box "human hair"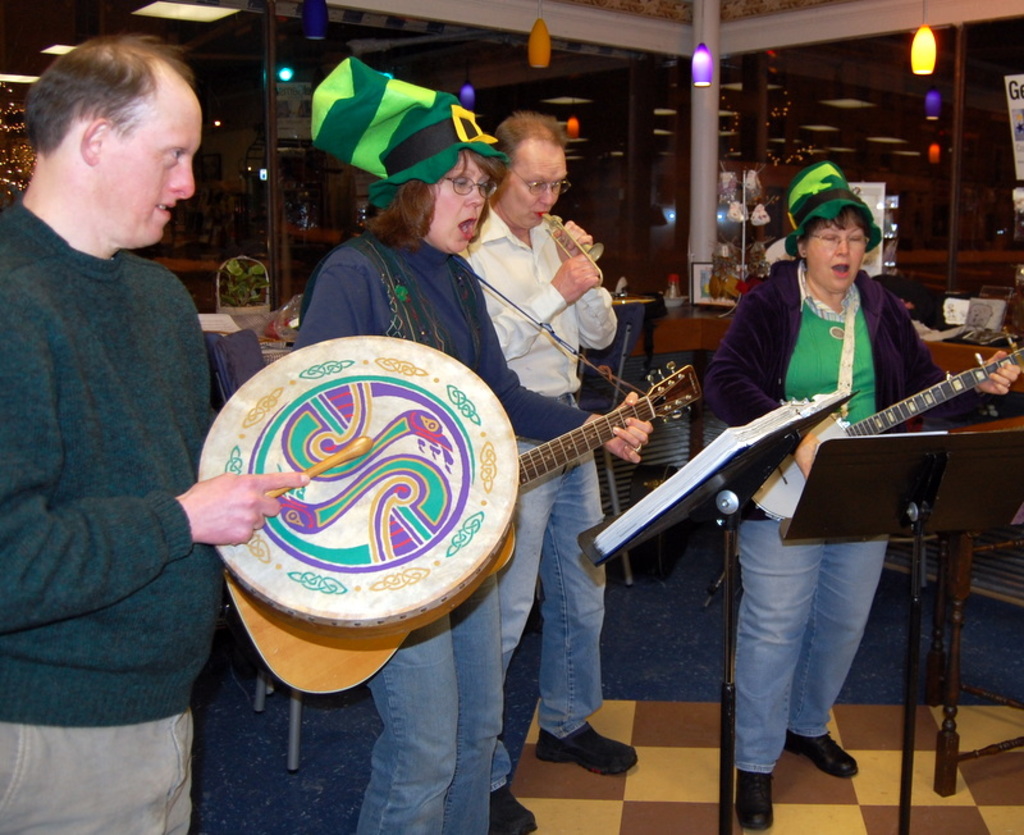
<box>494,108,563,169</box>
